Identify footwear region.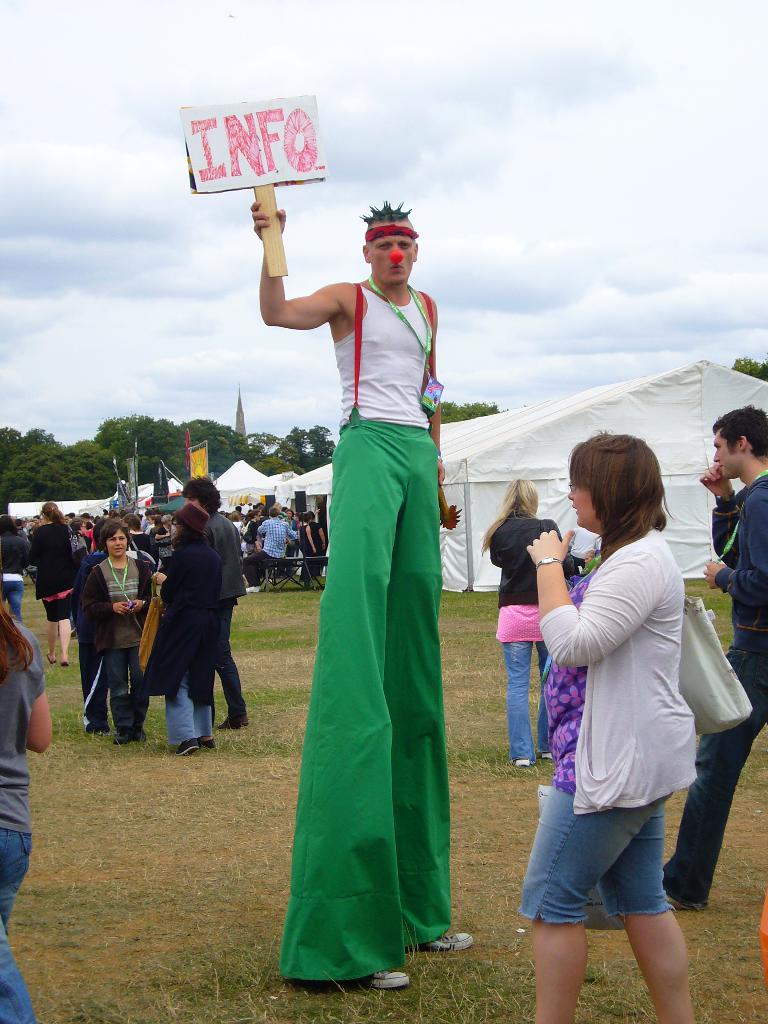
Region: (356,966,418,988).
